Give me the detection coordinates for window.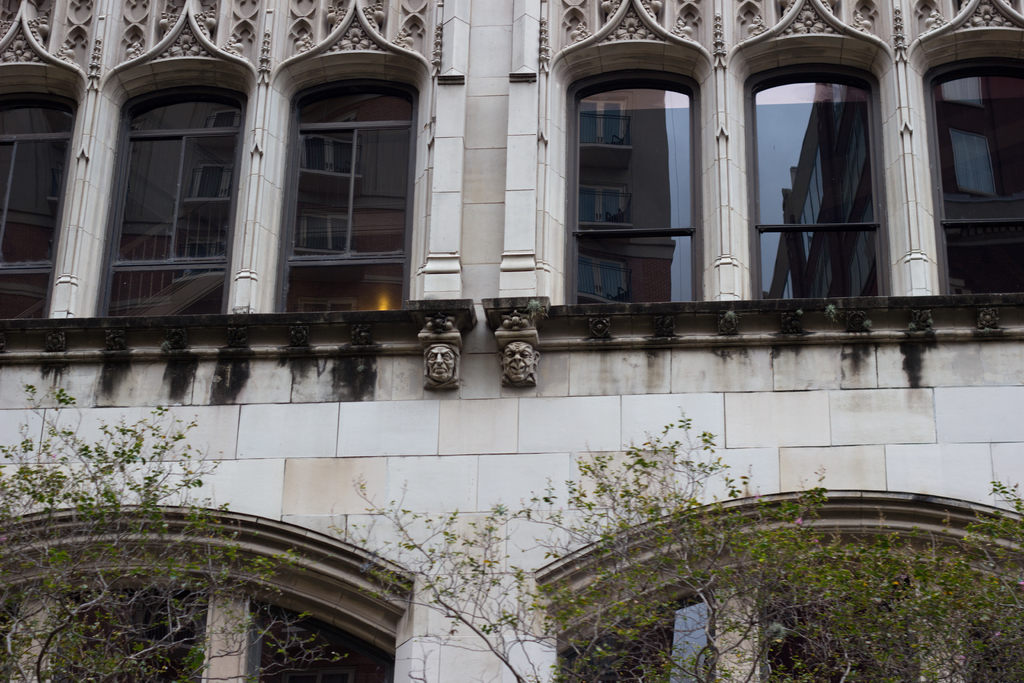
x1=94 y1=88 x2=252 y2=319.
